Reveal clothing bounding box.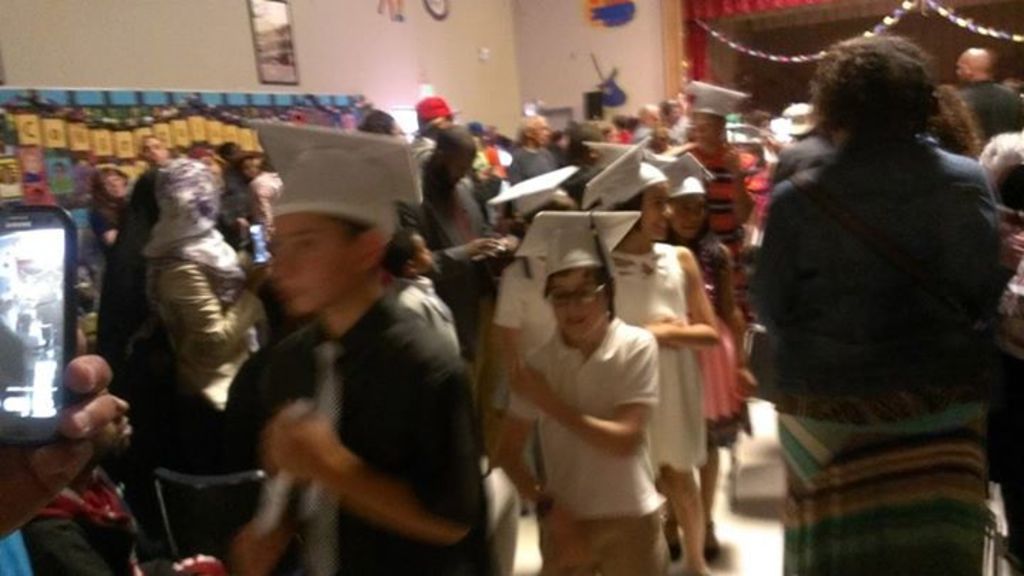
Revealed: crop(223, 294, 501, 575).
